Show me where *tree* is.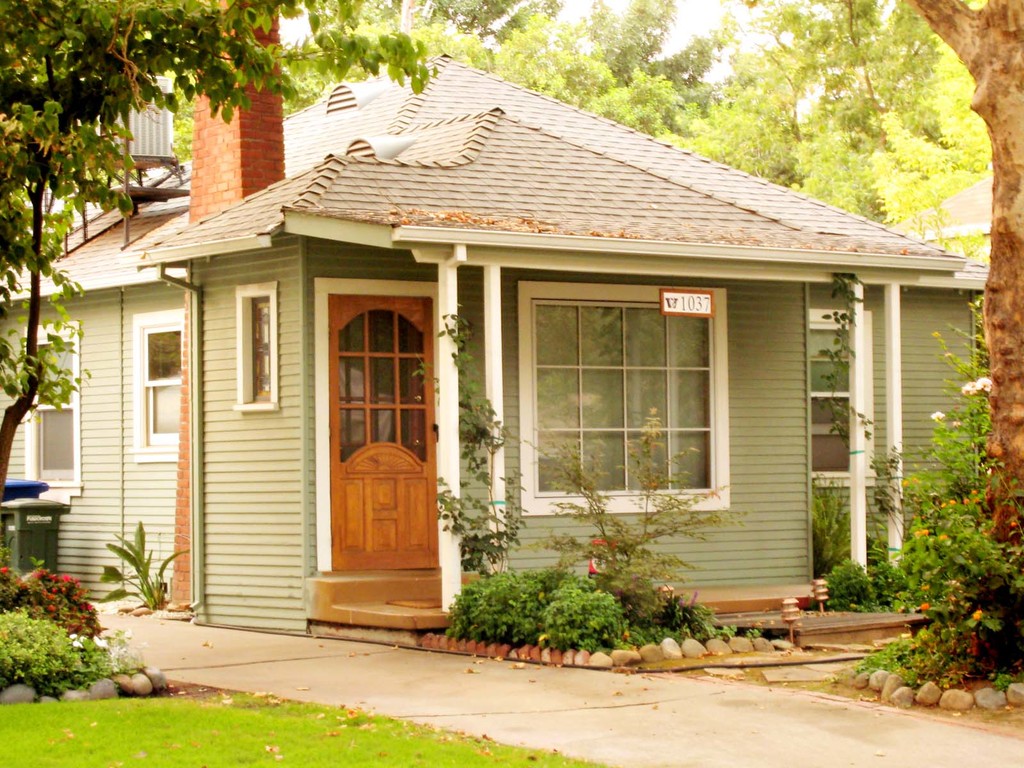
*tree* is at BBox(586, 0, 735, 101).
